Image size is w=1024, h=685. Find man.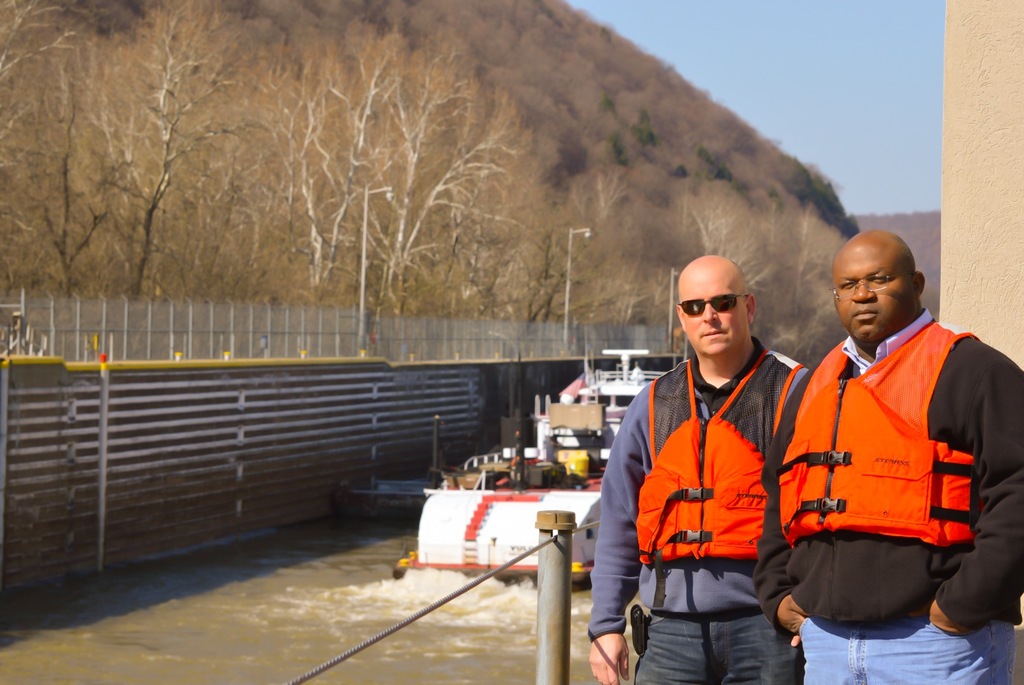
left=584, top=254, right=808, bottom=684.
